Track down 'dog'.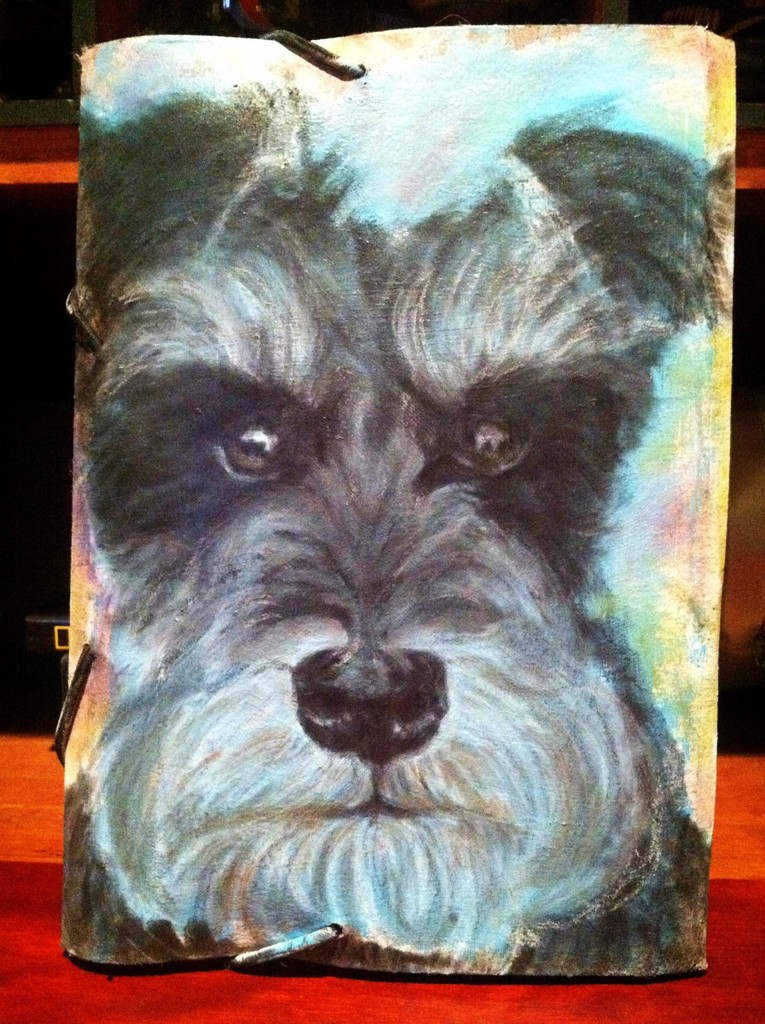
Tracked to [x1=56, y1=83, x2=730, y2=967].
